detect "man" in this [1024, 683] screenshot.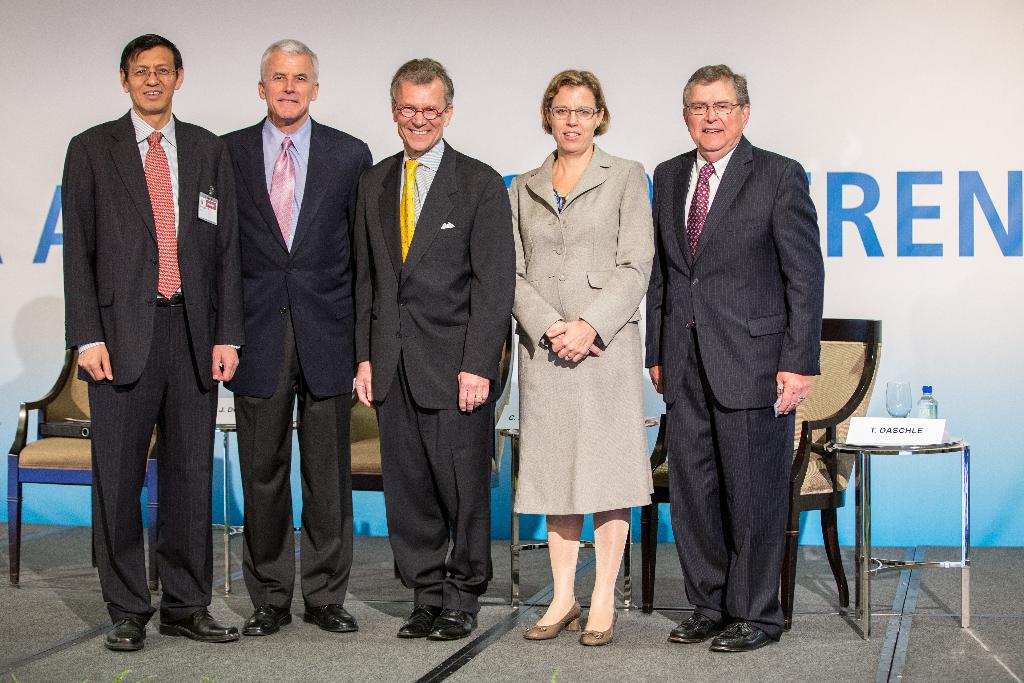
Detection: <region>652, 37, 845, 658</region>.
